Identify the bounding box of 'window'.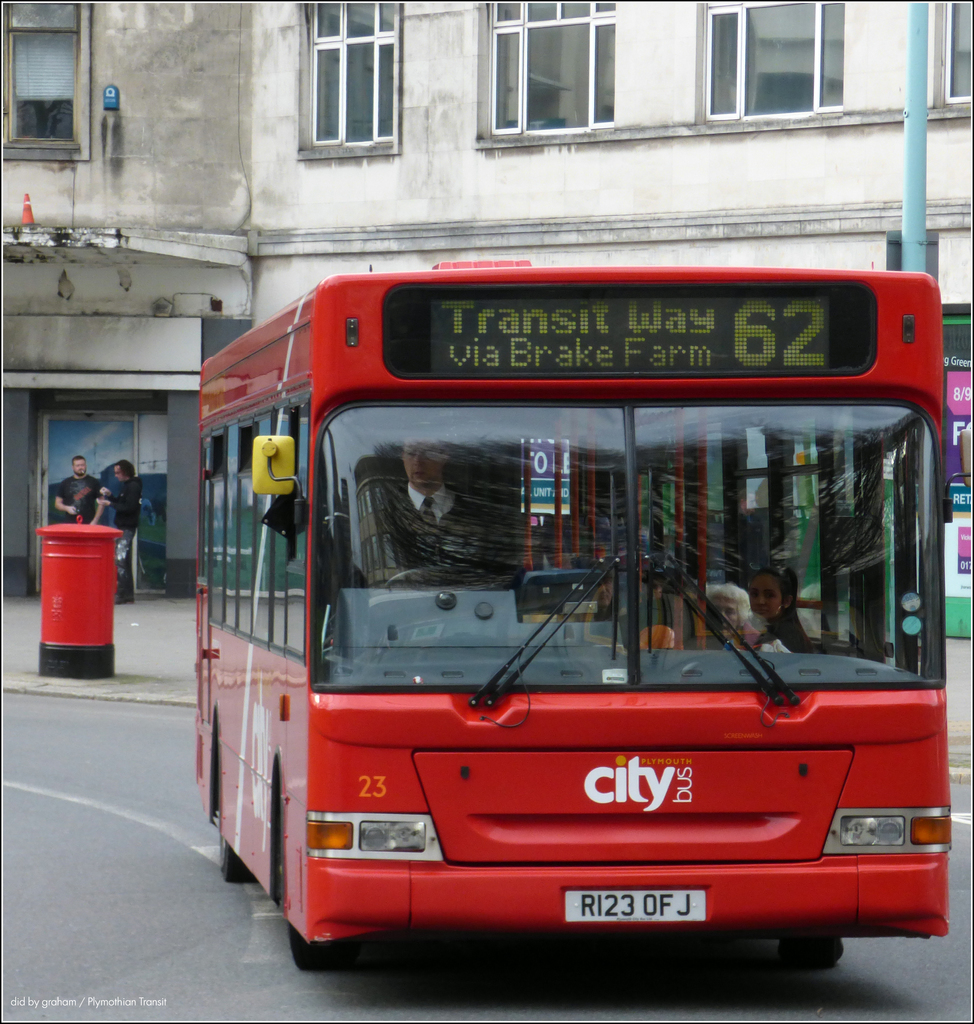
Rect(884, 447, 900, 668).
